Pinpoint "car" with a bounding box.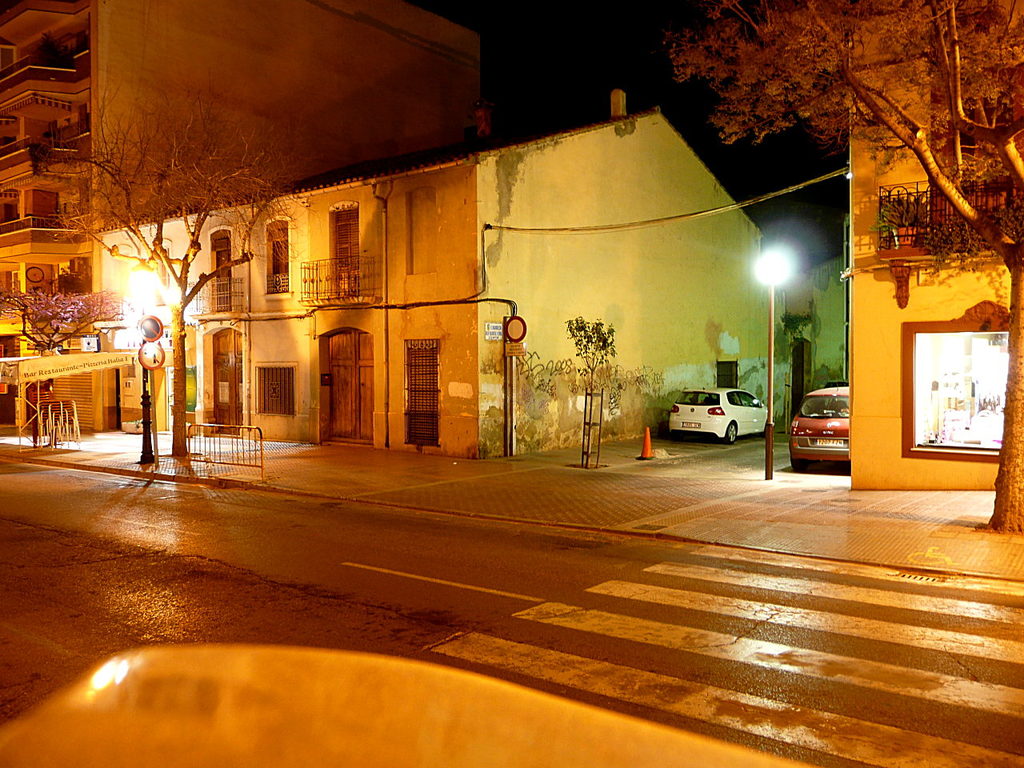
BBox(0, 642, 814, 767).
